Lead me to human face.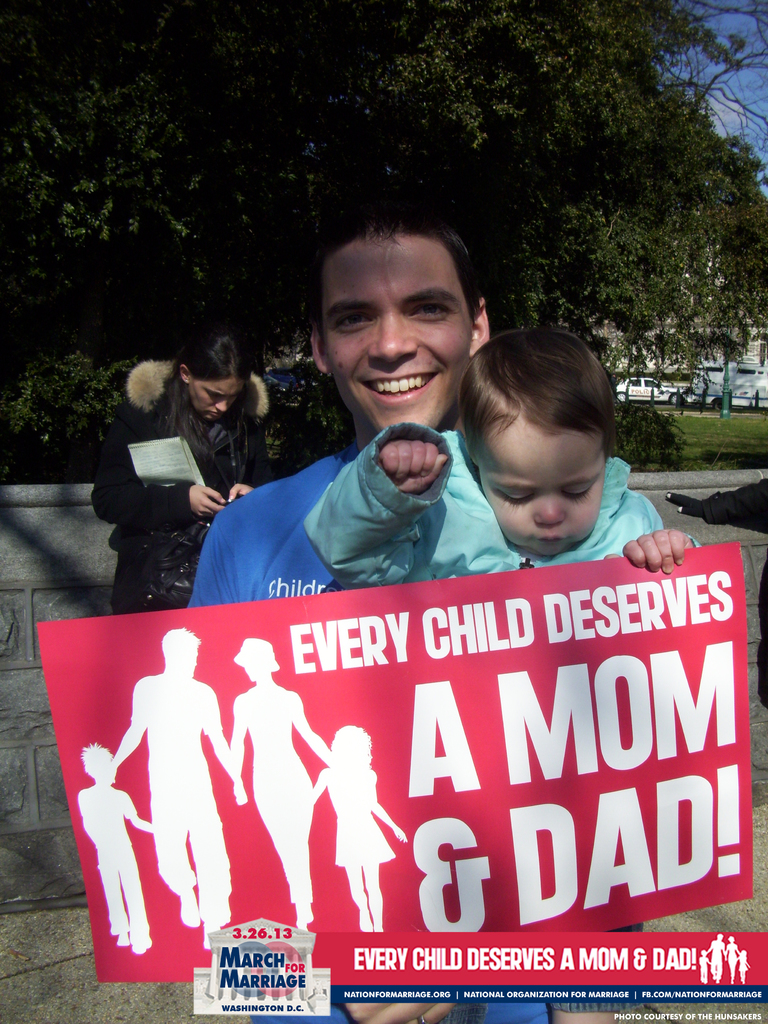
Lead to 323/236/468/433.
